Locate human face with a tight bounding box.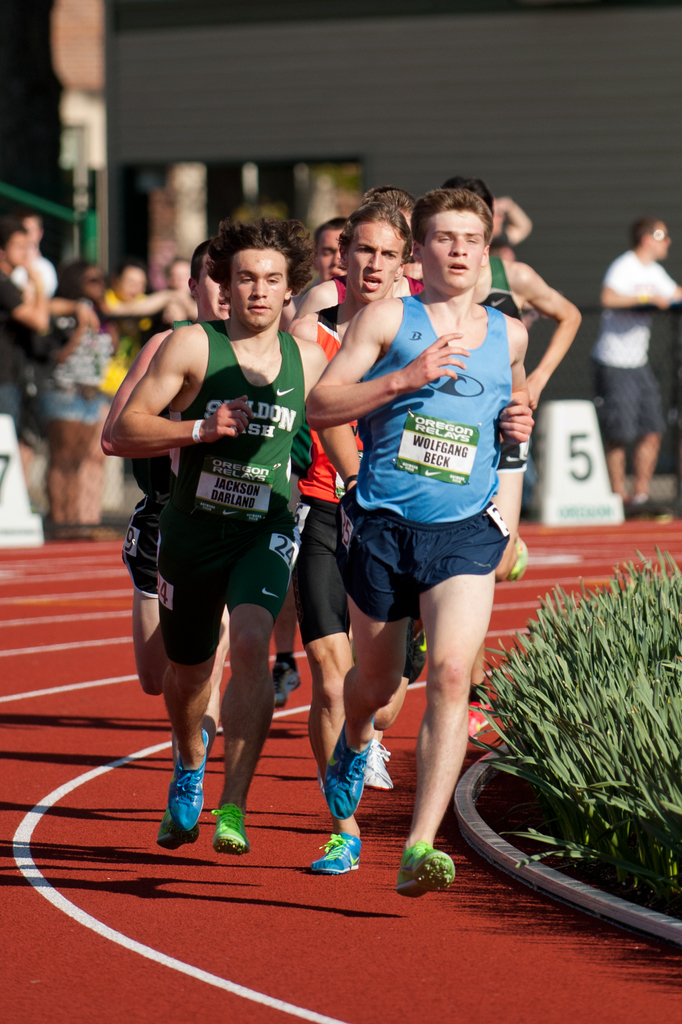
[232,243,290,332].
